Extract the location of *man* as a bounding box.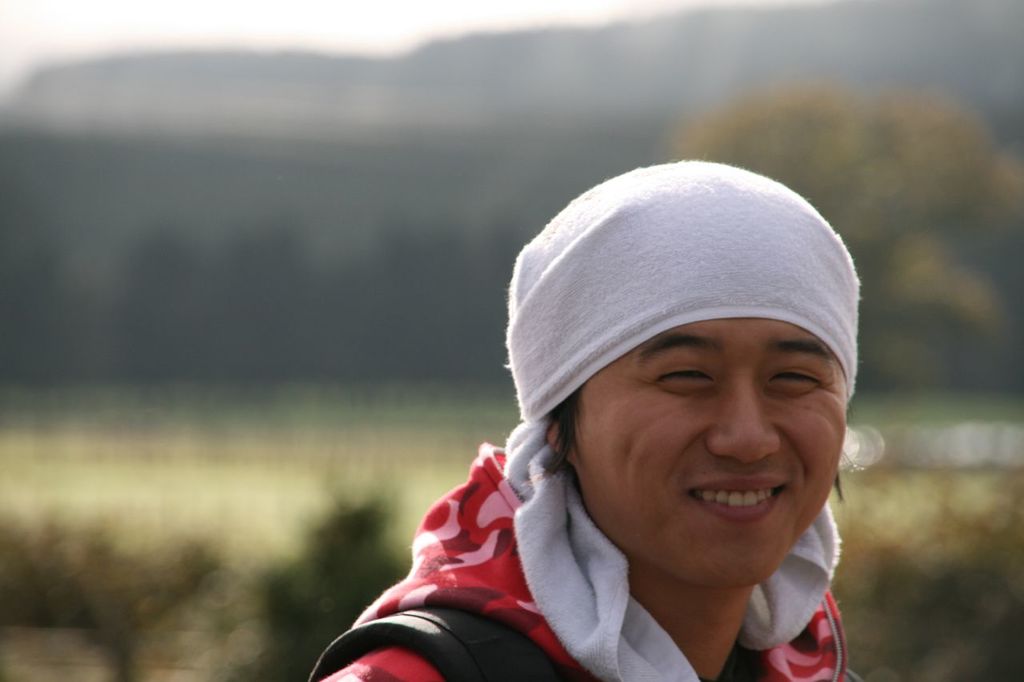
bbox=[305, 138, 937, 681].
